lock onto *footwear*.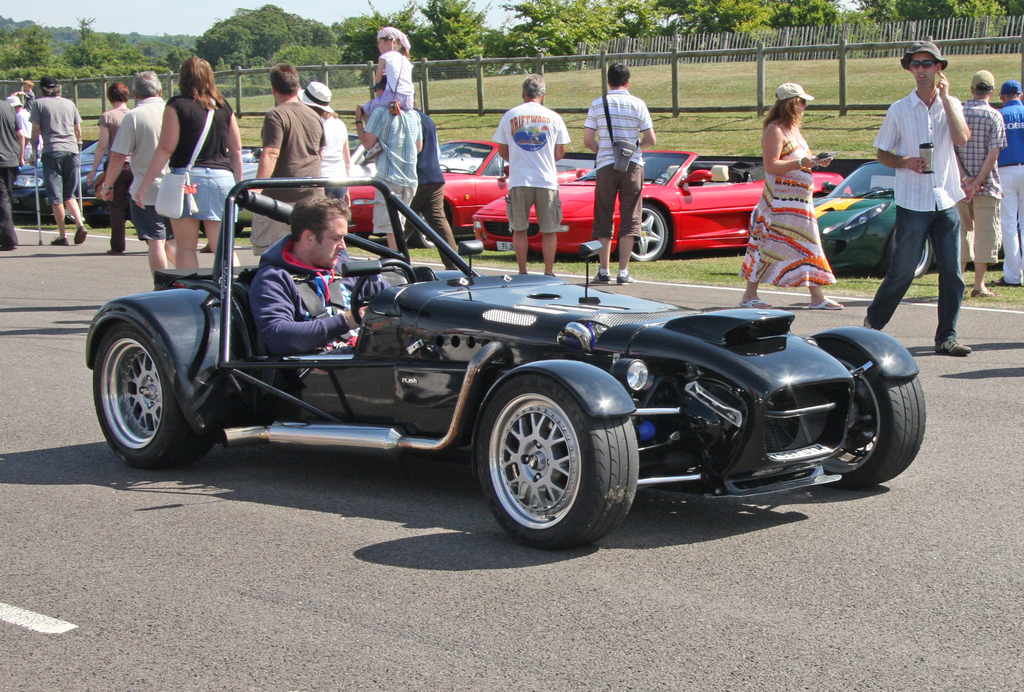
Locked: 740, 298, 768, 309.
